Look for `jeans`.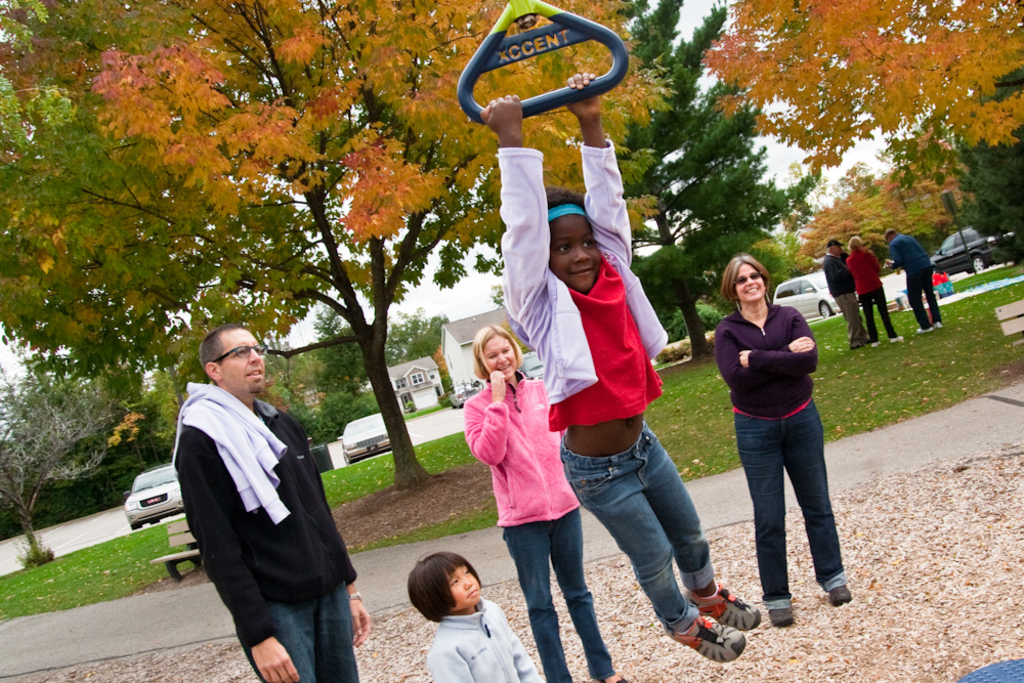
Found: (x1=557, y1=417, x2=721, y2=632).
